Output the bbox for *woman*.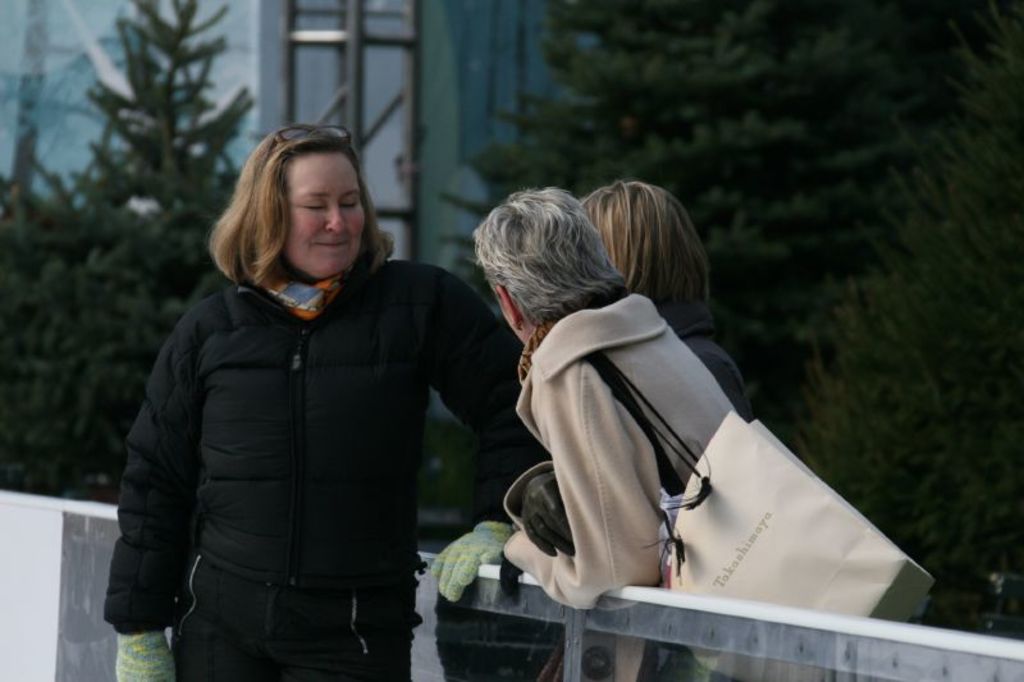
<bbox>105, 118, 530, 681</bbox>.
